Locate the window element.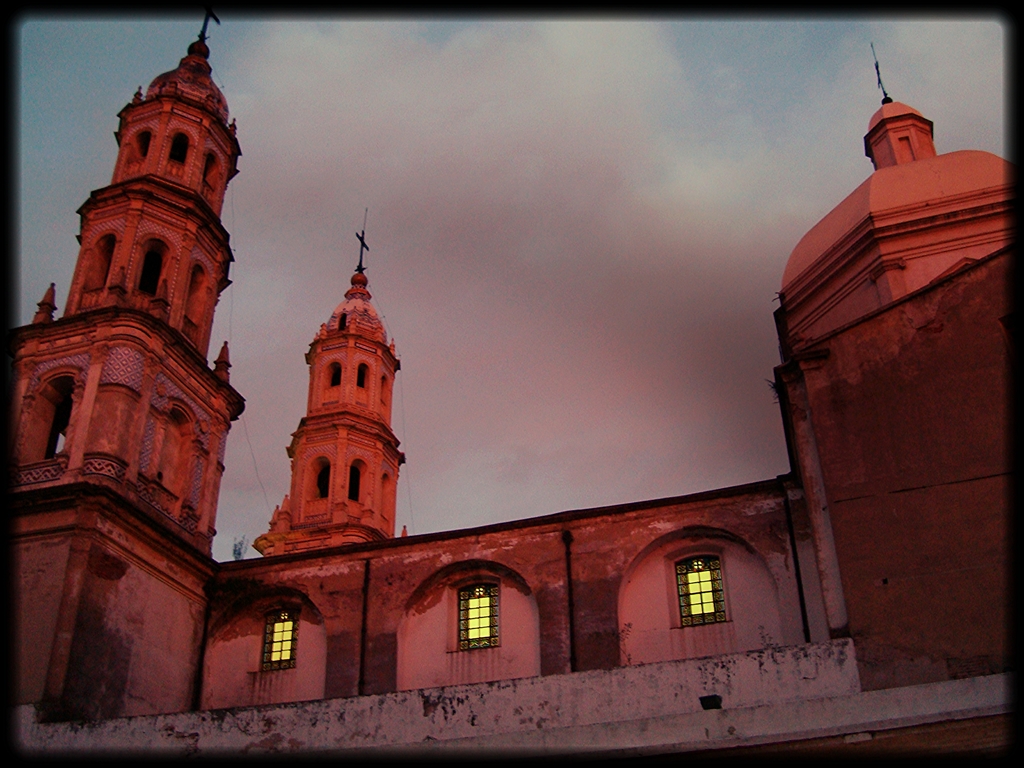
Element bbox: BBox(452, 579, 499, 651).
